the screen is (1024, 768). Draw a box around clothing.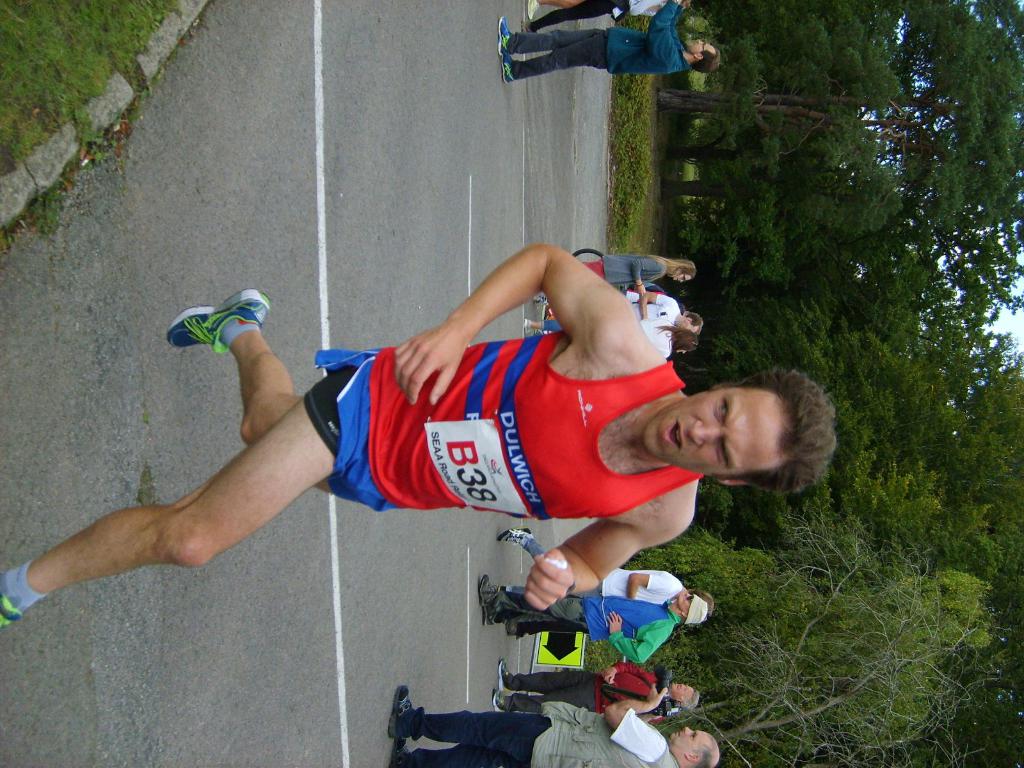
rect(503, 533, 680, 605).
